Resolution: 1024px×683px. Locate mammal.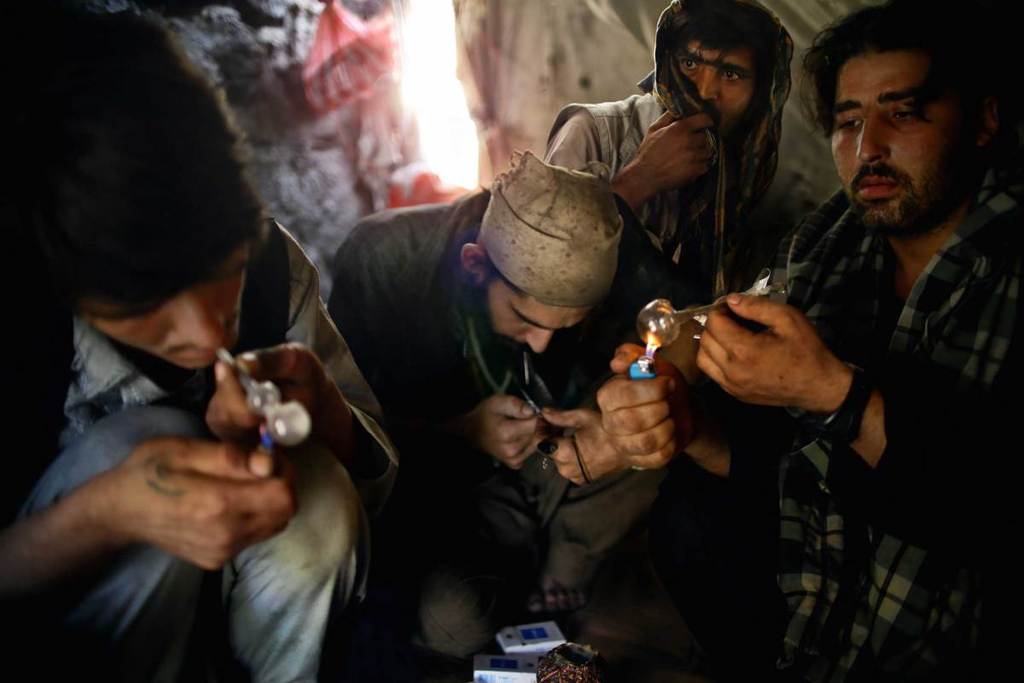
pyautogui.locateOnScreen(2, 149, 373, 634).
